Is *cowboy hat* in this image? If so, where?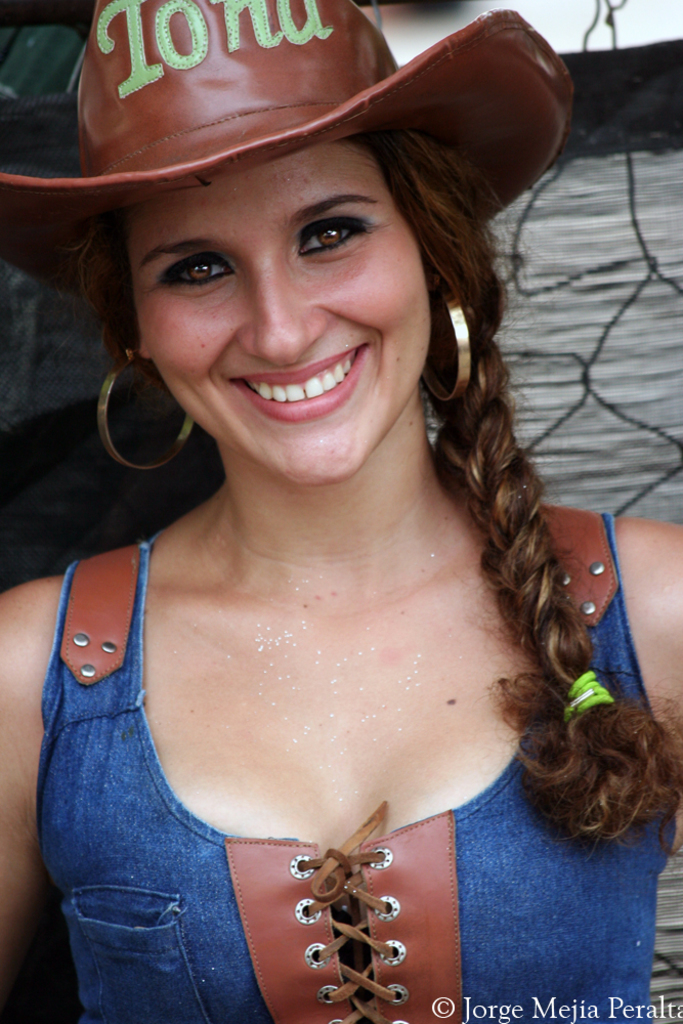
Yes, at box=[4, 0, 561, 299].
